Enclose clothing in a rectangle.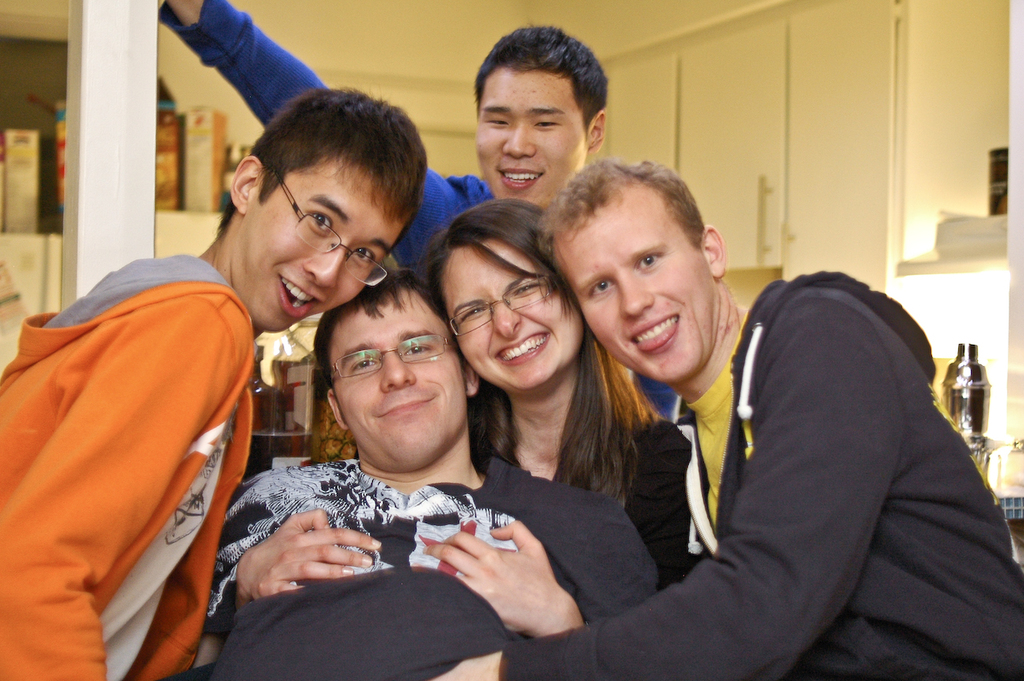
158/0/678/427.
